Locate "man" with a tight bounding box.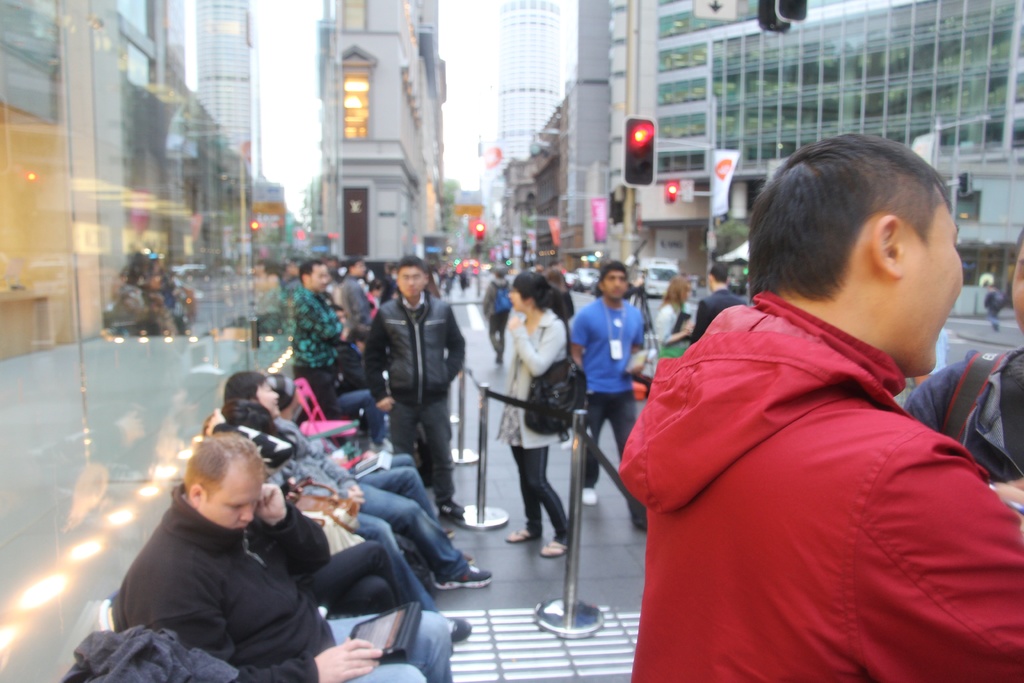
l=289, t=261, r=348, b=404.
